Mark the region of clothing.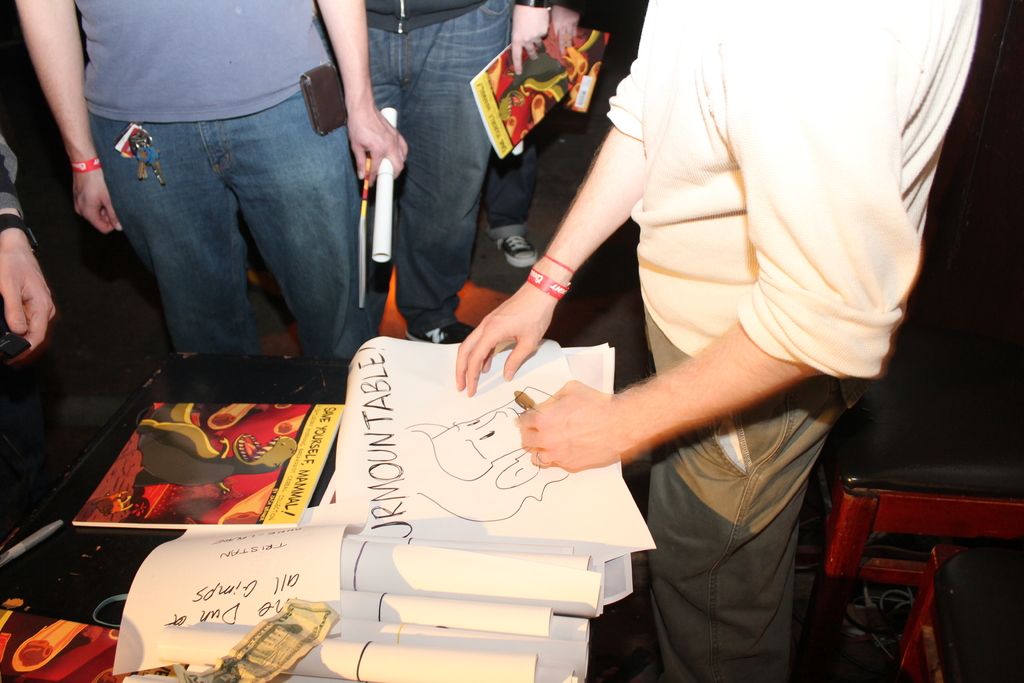
Region: 483:124:539:240.
